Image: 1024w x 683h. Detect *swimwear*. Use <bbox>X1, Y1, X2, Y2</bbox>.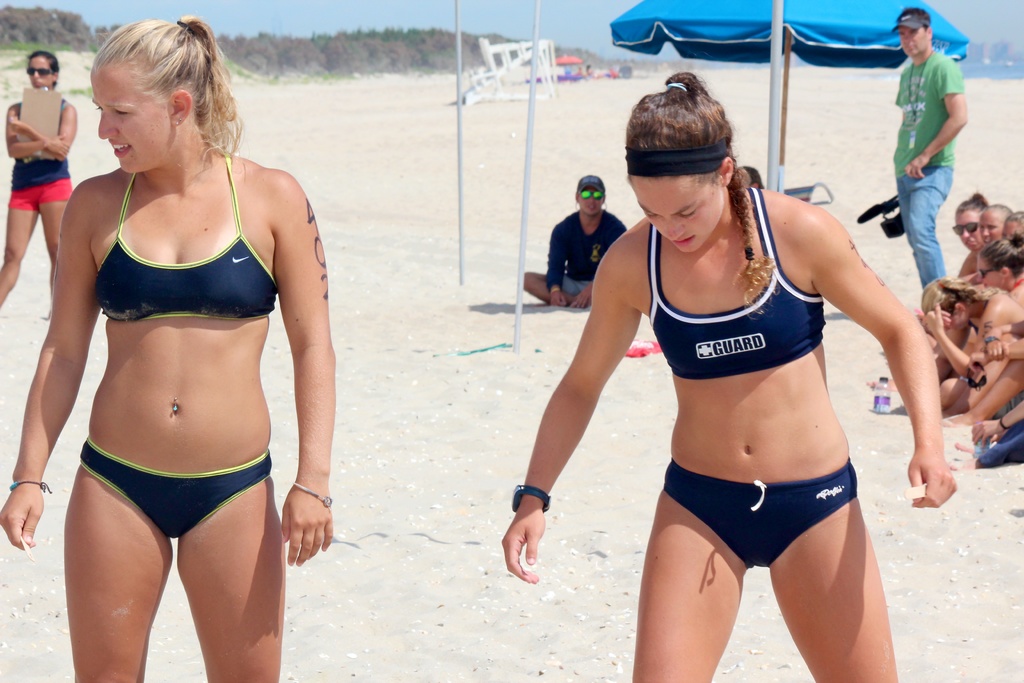
<bbox>77, 436, 271, 538</bbox>.
